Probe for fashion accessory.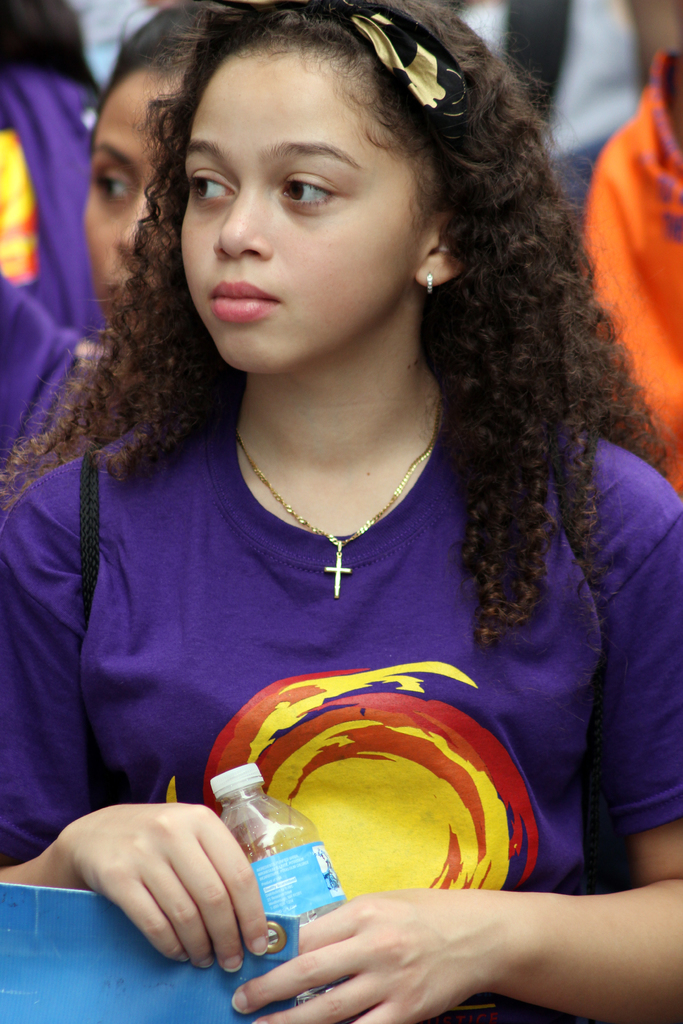
Probe result: pyautogui.locateOnScreen(424, 268, 432, 298).
